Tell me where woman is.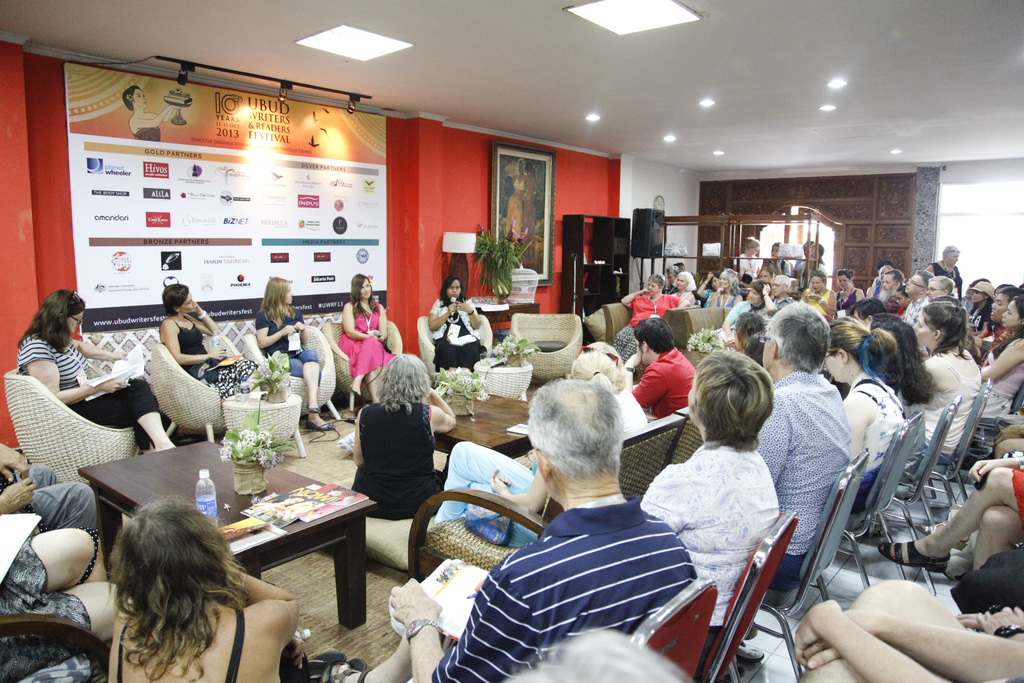
woman is at 835:268:868:312.
